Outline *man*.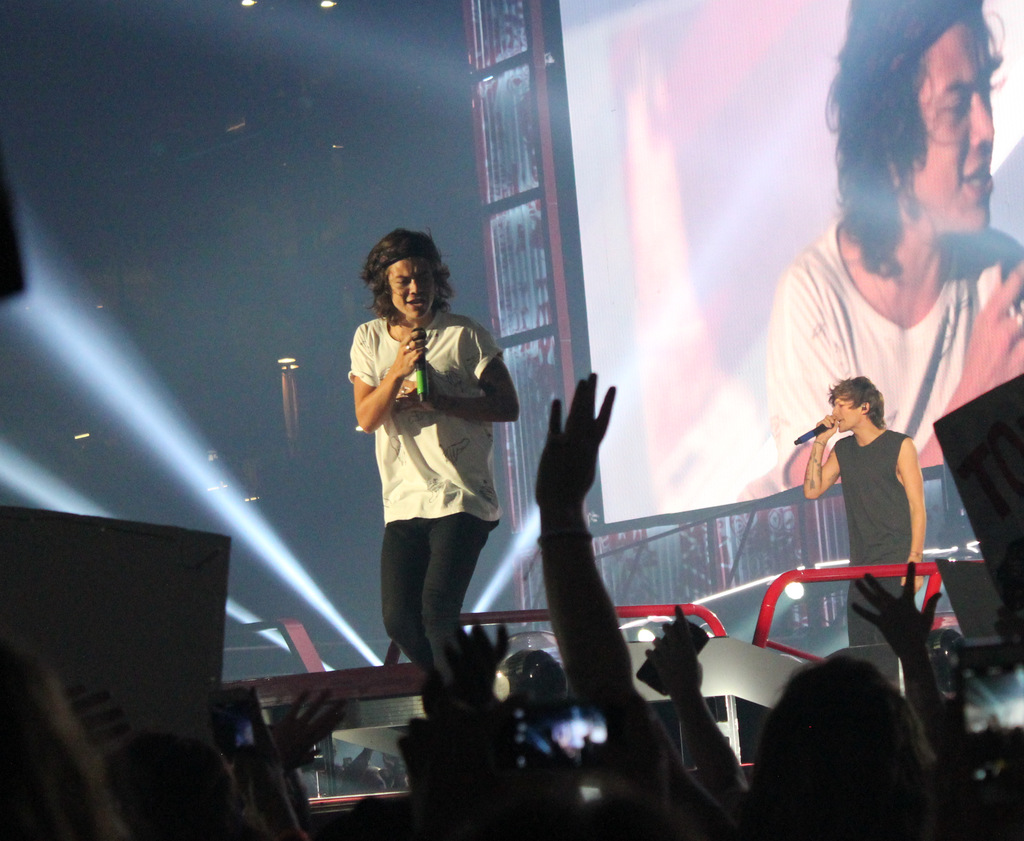
Outline: 346, 227, 518, 712.
